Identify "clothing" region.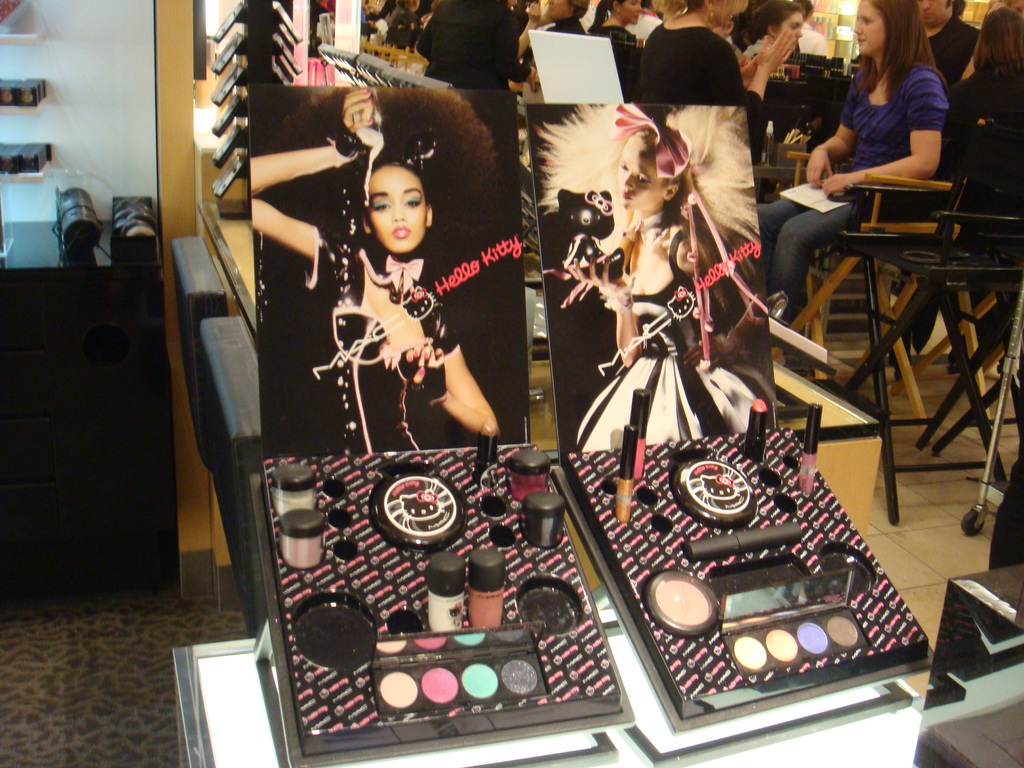
Region: l=580, t=22, r=641, b=95.
